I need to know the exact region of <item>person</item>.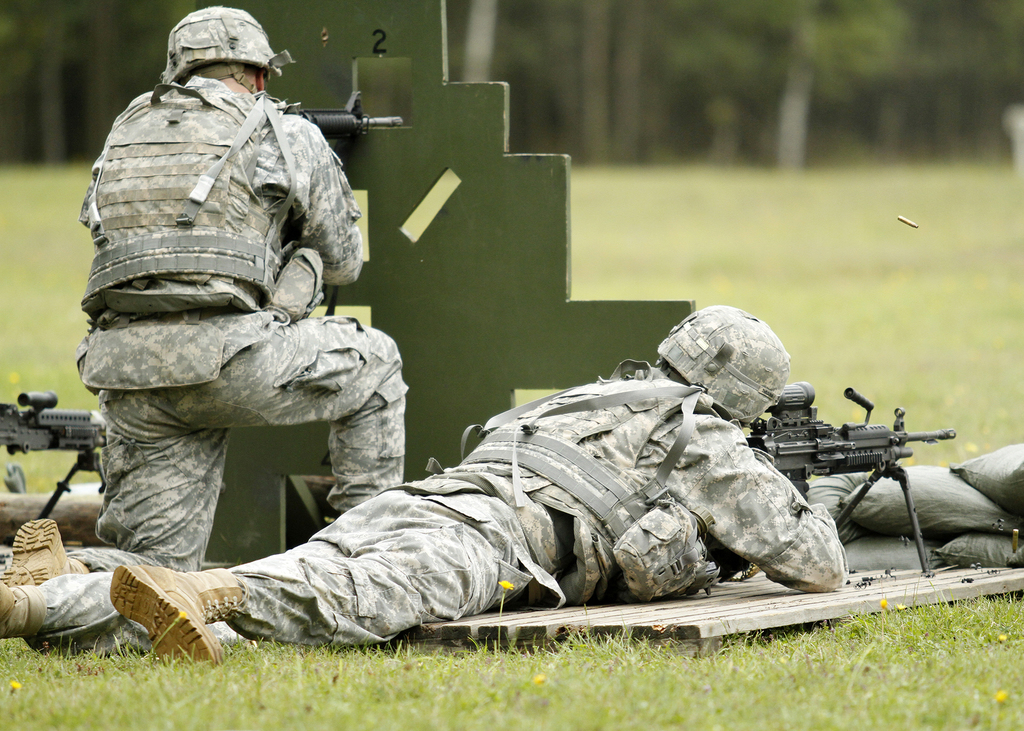
Region: 0:301:849:666.
